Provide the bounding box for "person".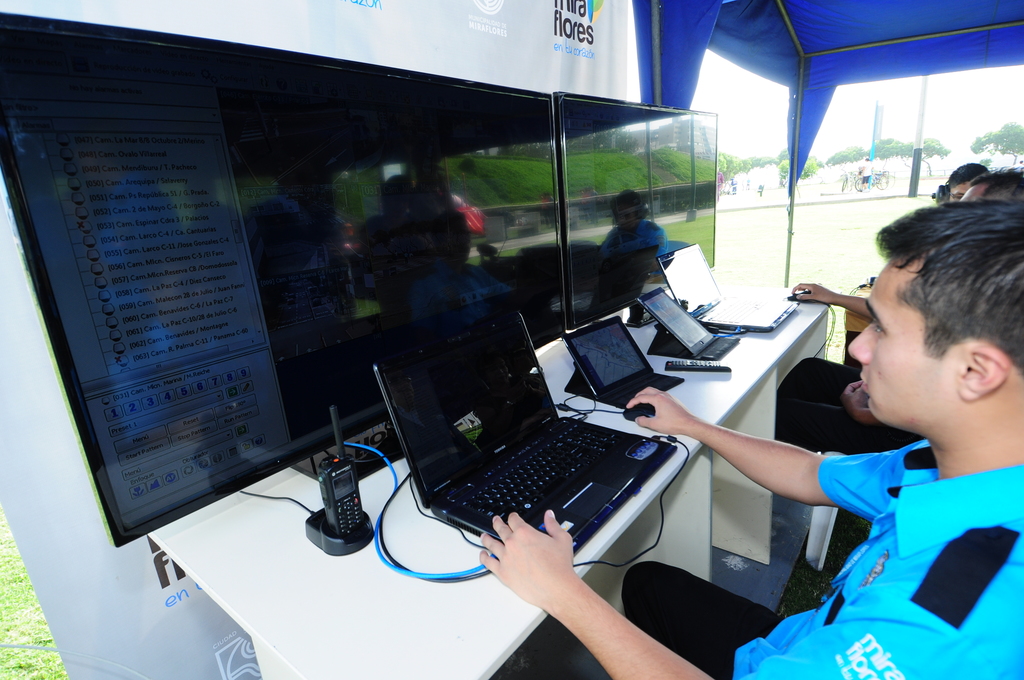
594 184 666 268.
